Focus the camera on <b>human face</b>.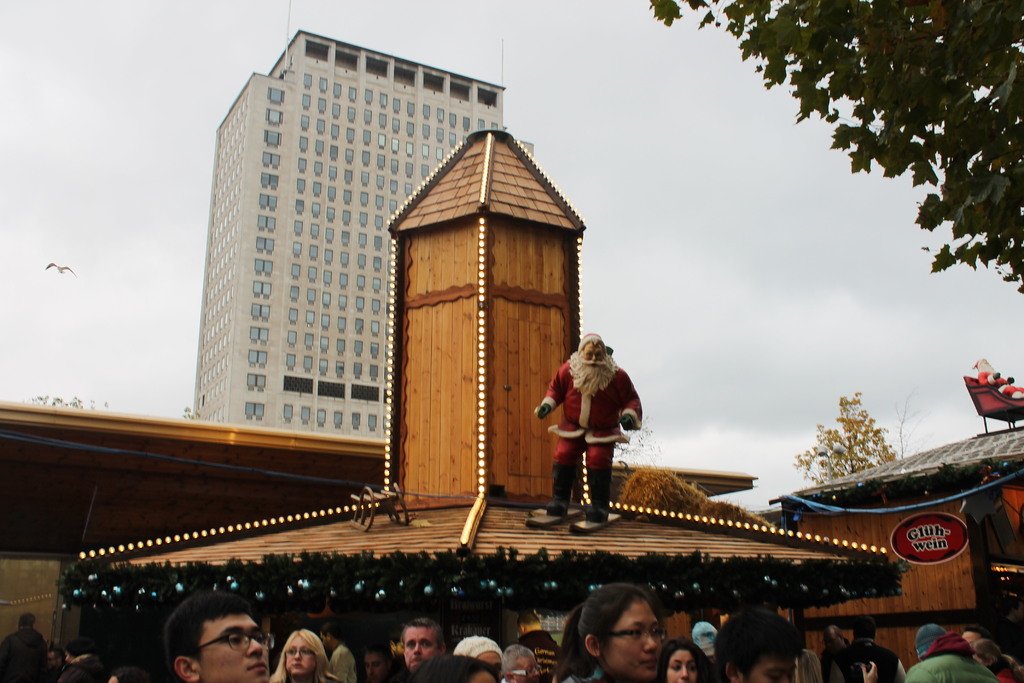
Focus region: box=[191, 614, 268, 682].
